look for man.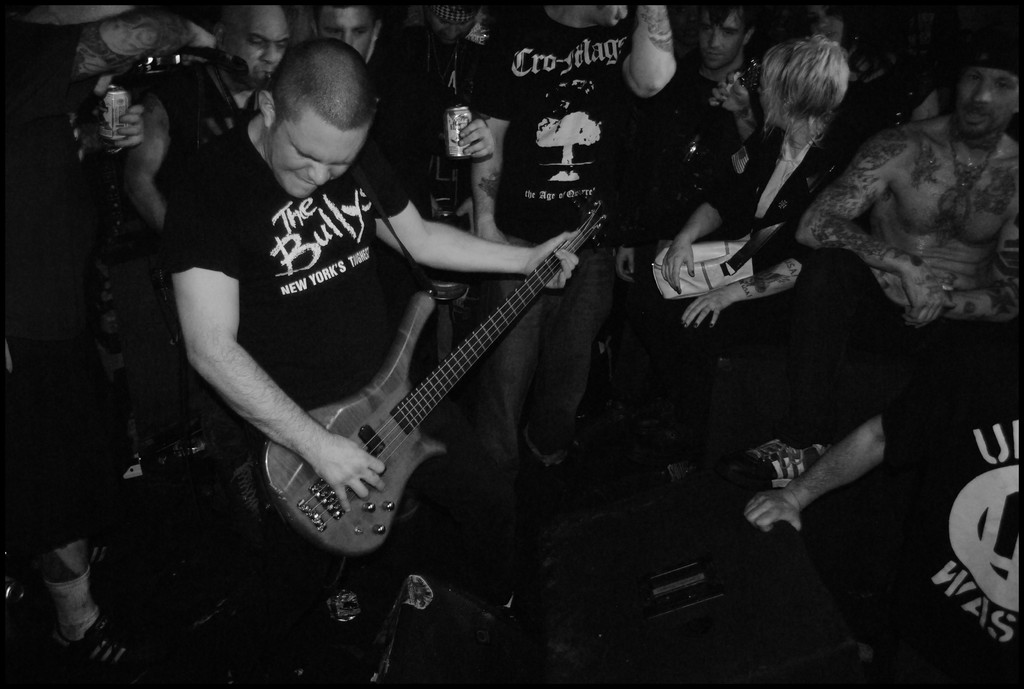
Found: <box>471,0,672,507</box>.
